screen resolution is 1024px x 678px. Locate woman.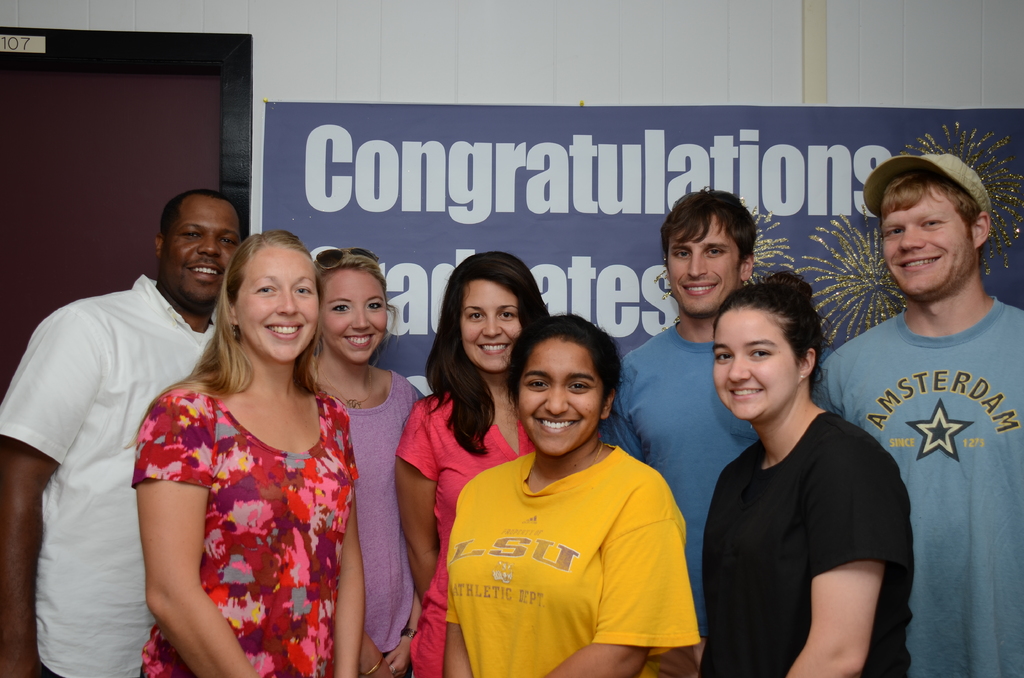
locate(701, 266, 910, 677).
